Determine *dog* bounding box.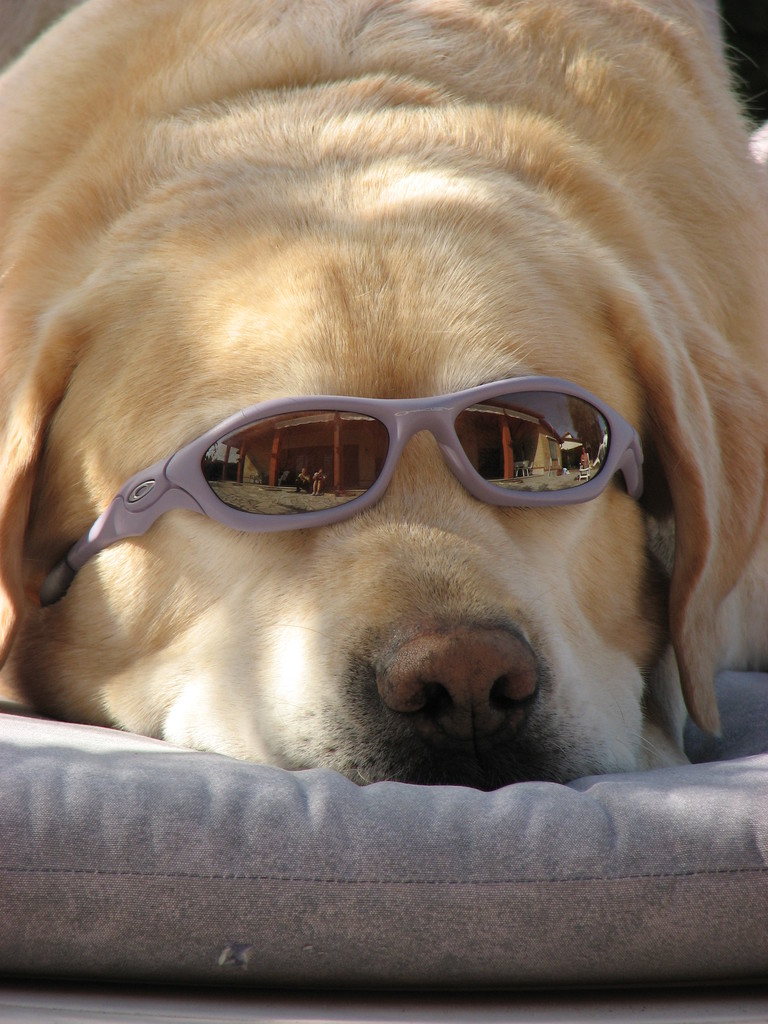
Determined: <bbox>0, 0, 767, 796</bbox>.
